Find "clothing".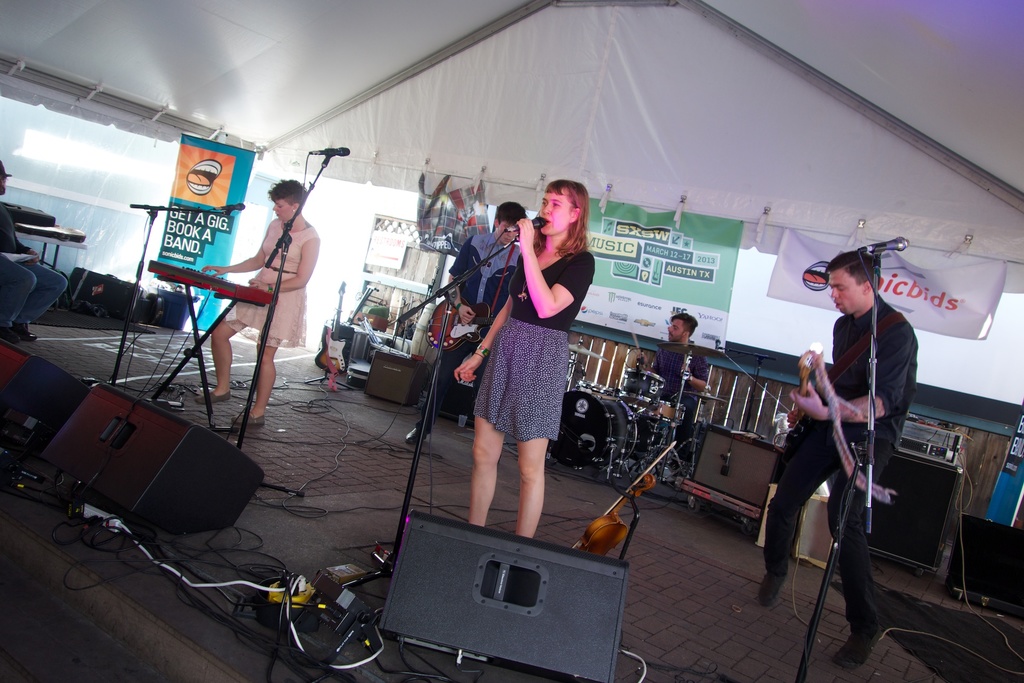
select_region(474, 249, 594, 443).
